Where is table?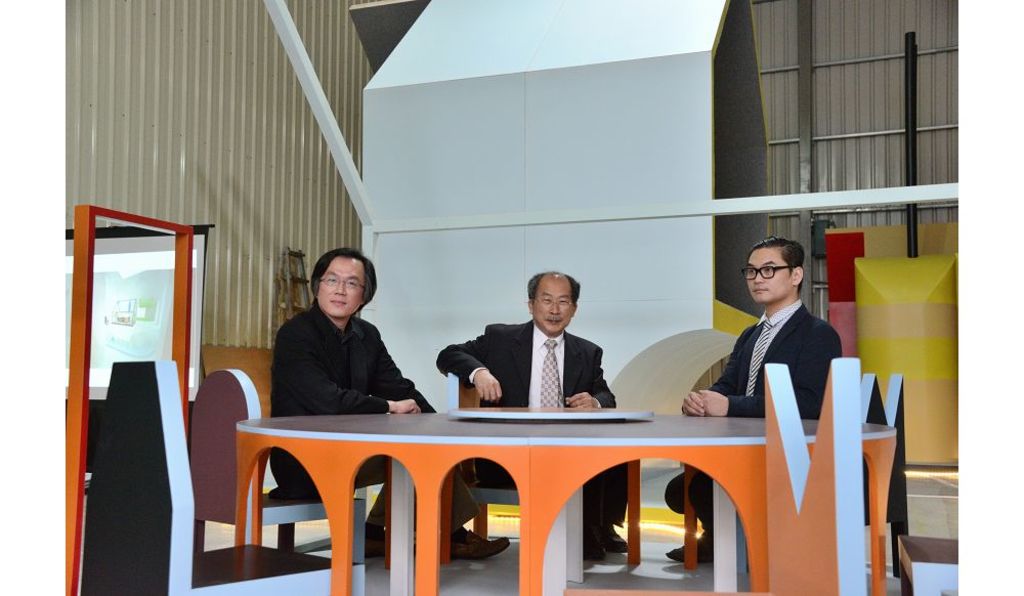
bbox=(183, 390, 892, 582).
